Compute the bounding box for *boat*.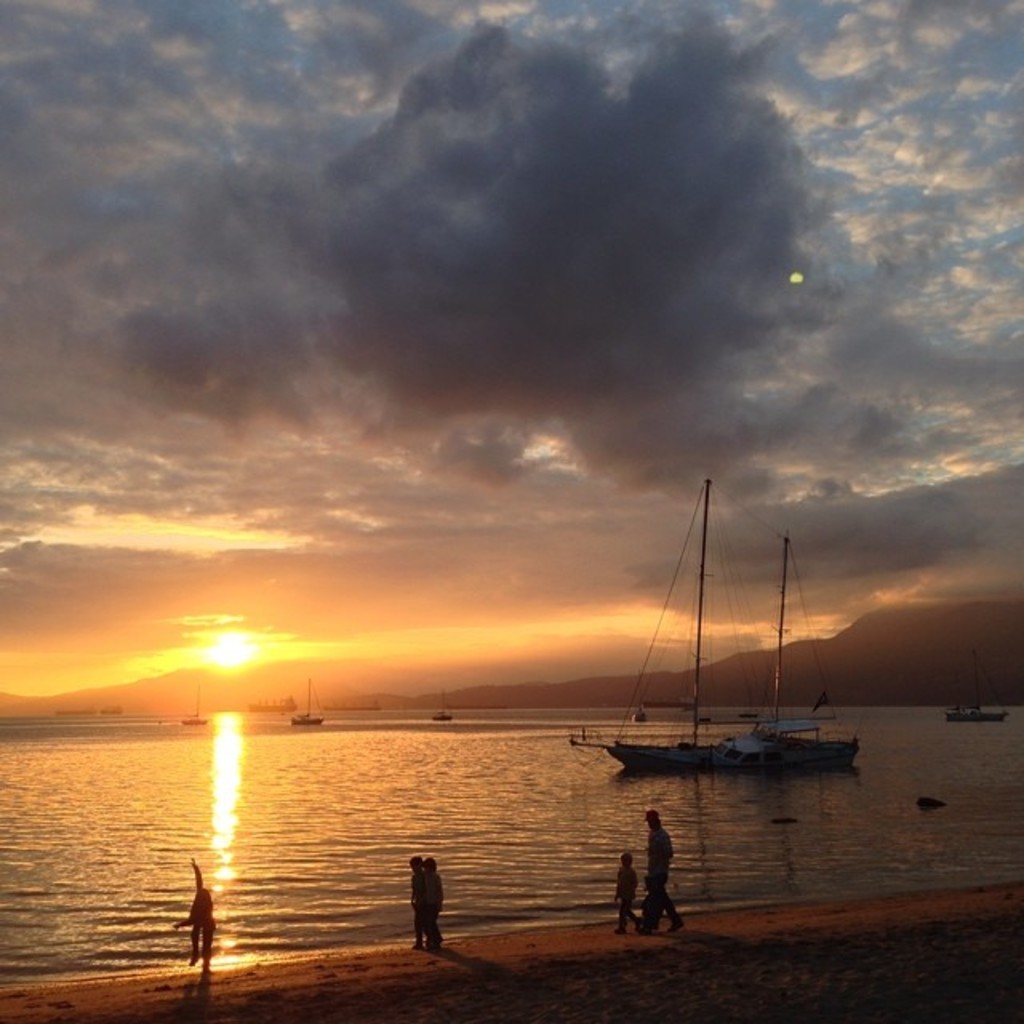
946, 651, 1011, 722.
